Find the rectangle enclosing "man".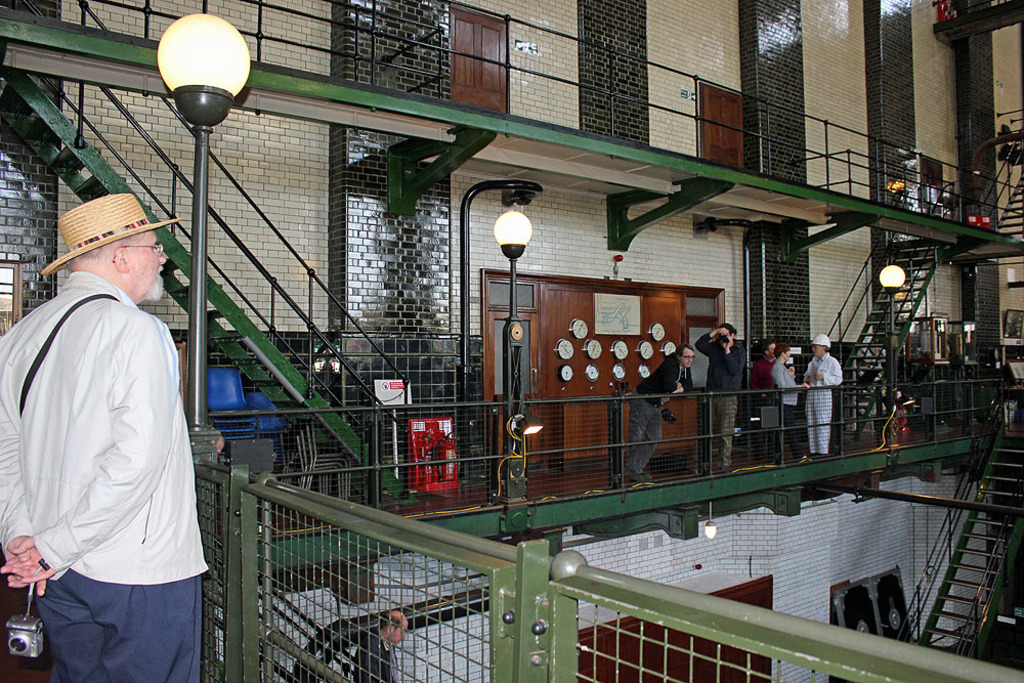
625, 339, 695, 476.
